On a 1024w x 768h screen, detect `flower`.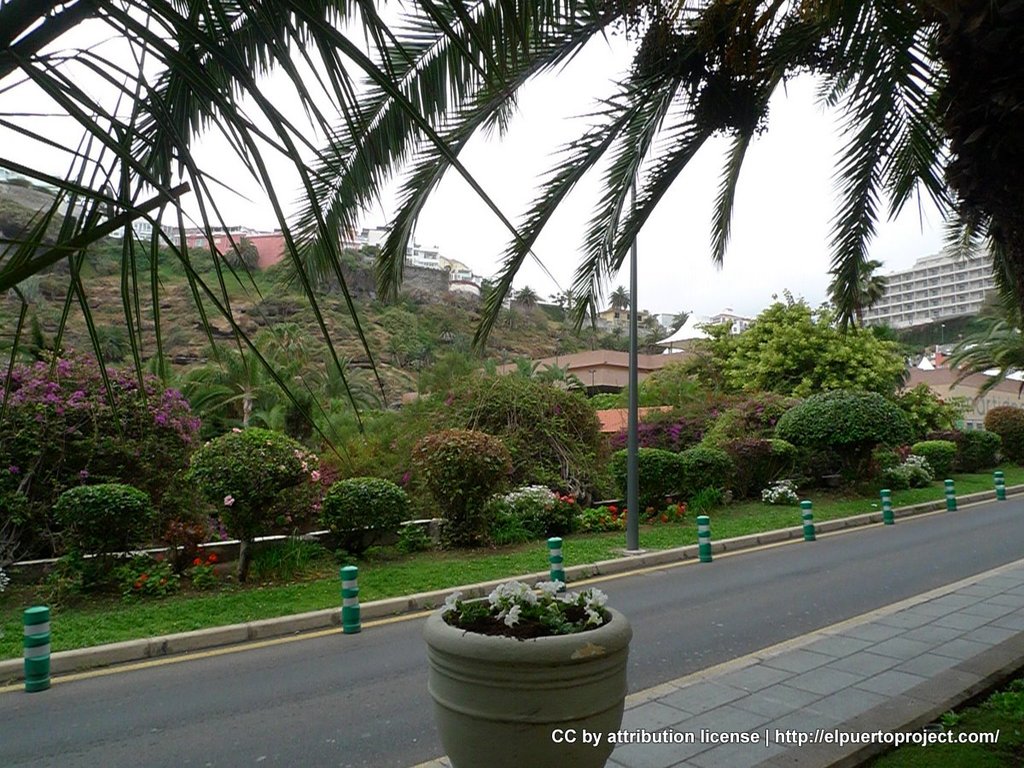
bbox(192, 558, 207, 564).
